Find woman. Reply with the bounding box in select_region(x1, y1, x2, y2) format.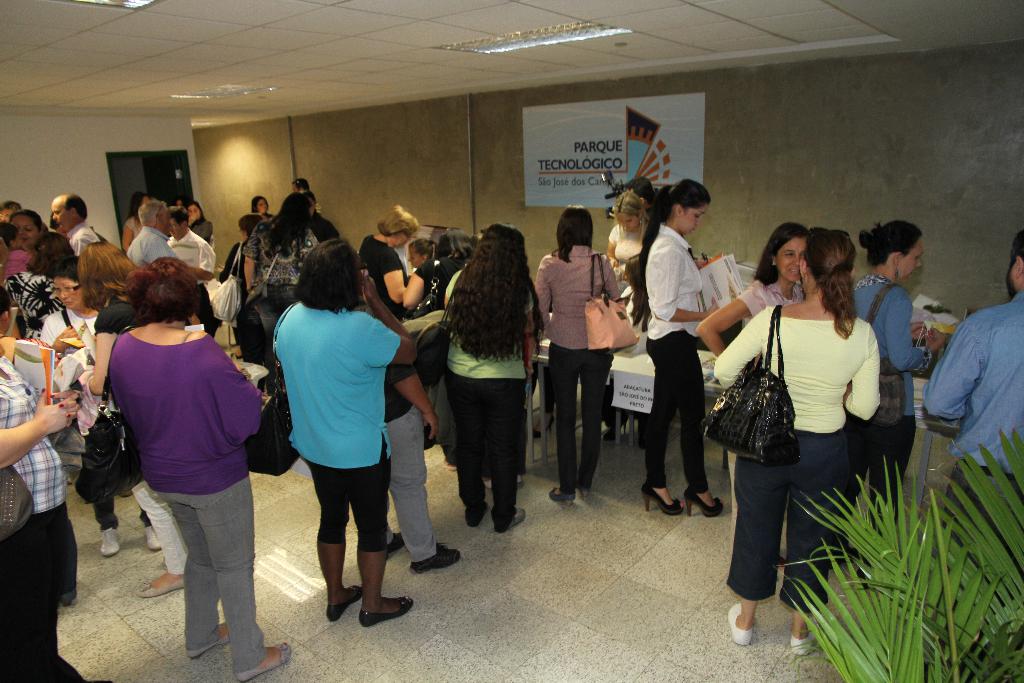
select_region(68, 243, 188, 598).
